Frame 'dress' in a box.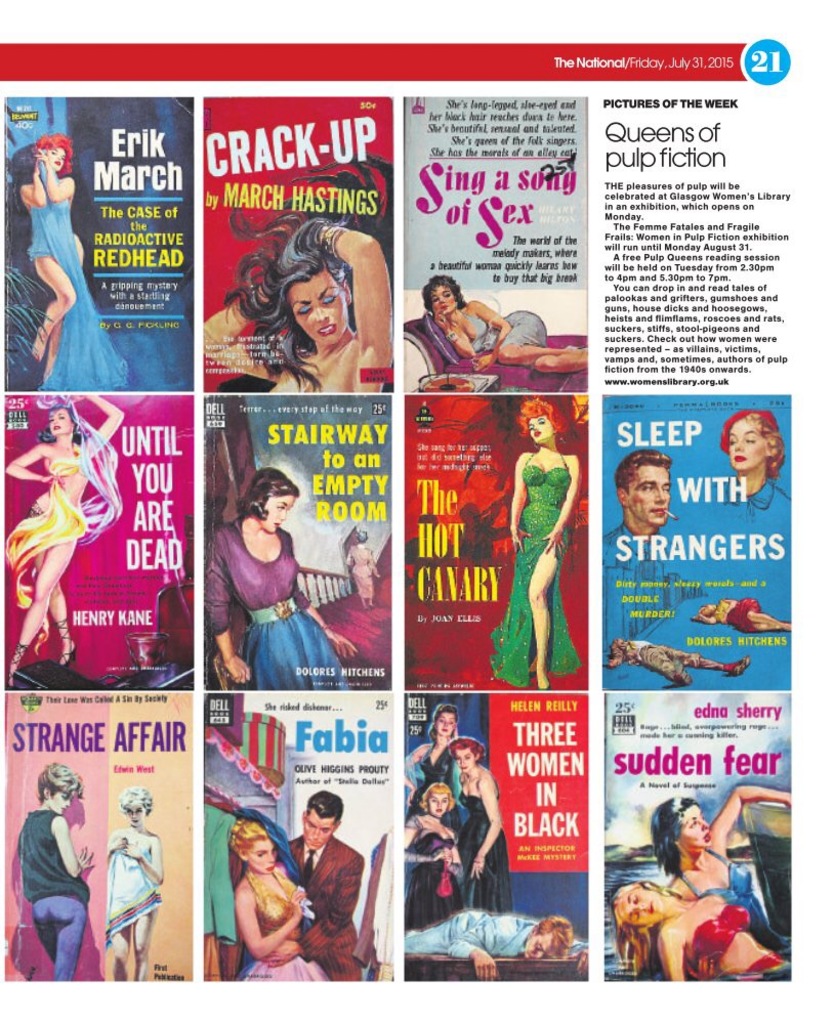
491,455,582,685.
